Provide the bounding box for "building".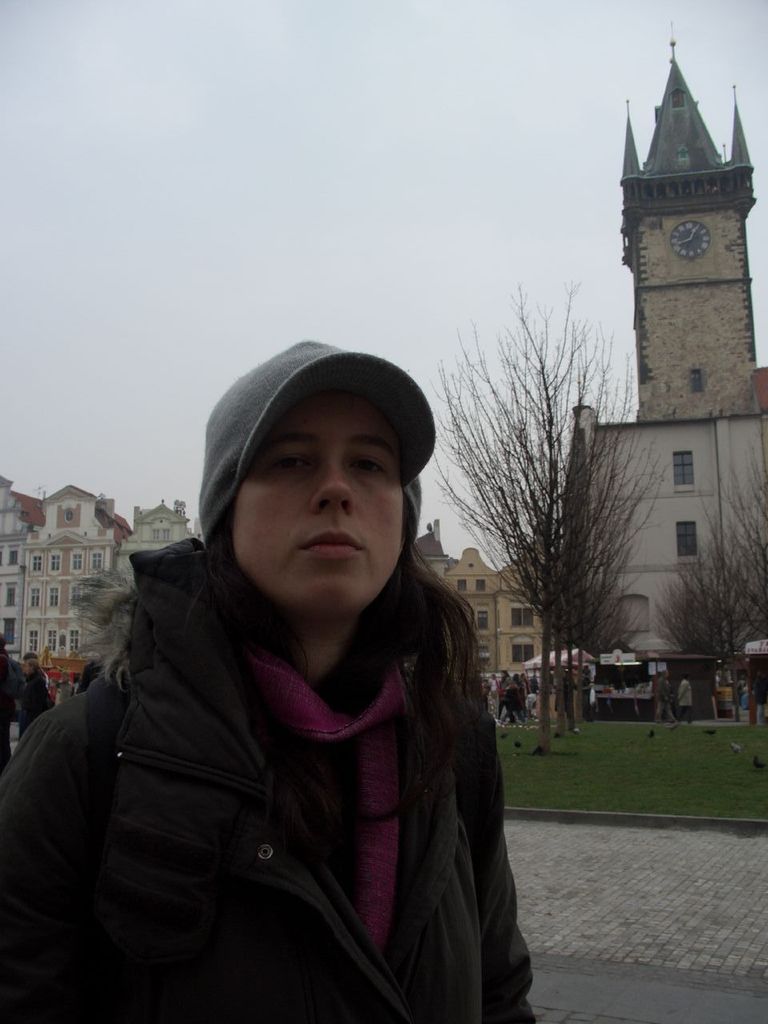
{"left": 554, "top": 34, "right": 767, "bottom": 729}.
